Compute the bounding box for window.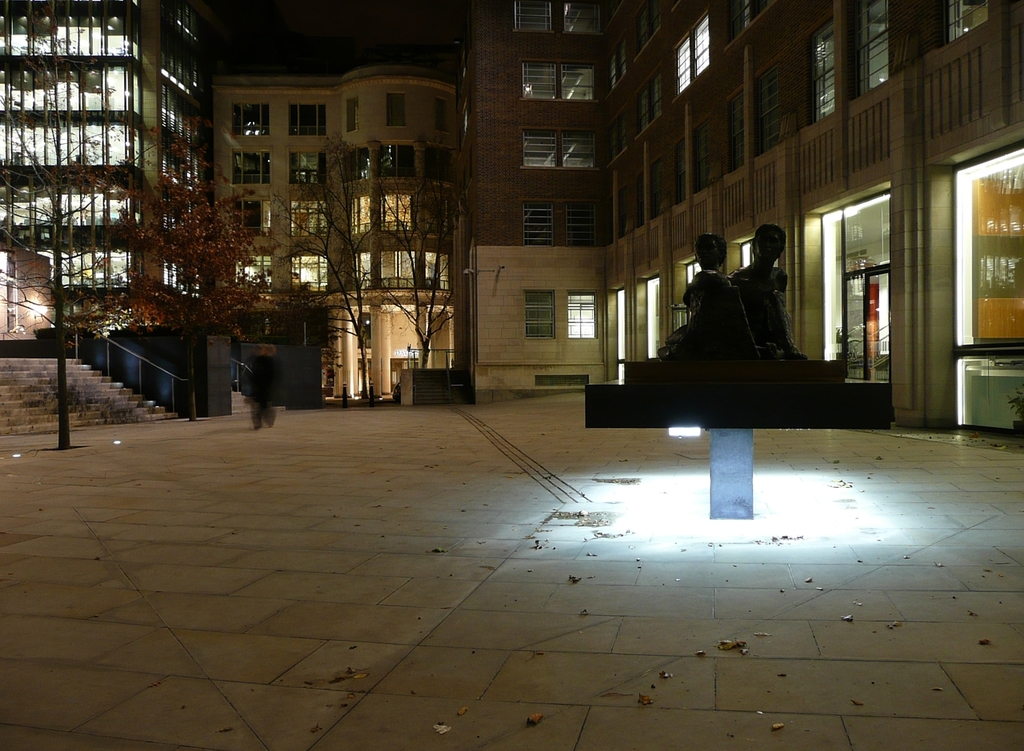
(231,102,266,138).
